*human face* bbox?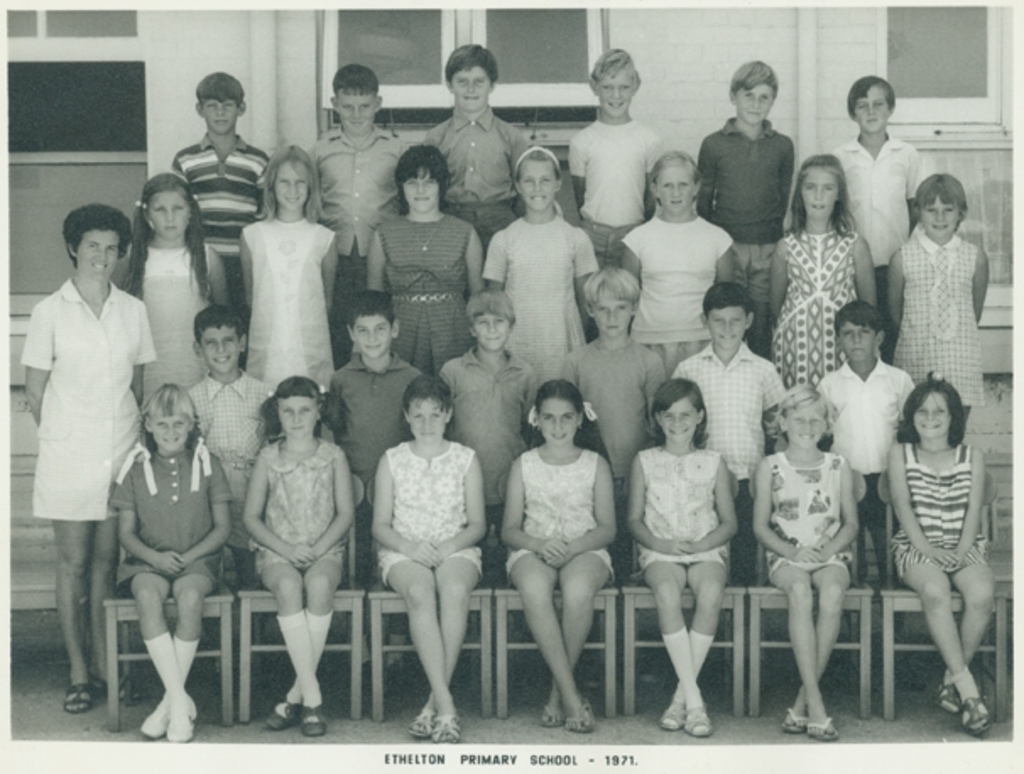
737 79 774 120
